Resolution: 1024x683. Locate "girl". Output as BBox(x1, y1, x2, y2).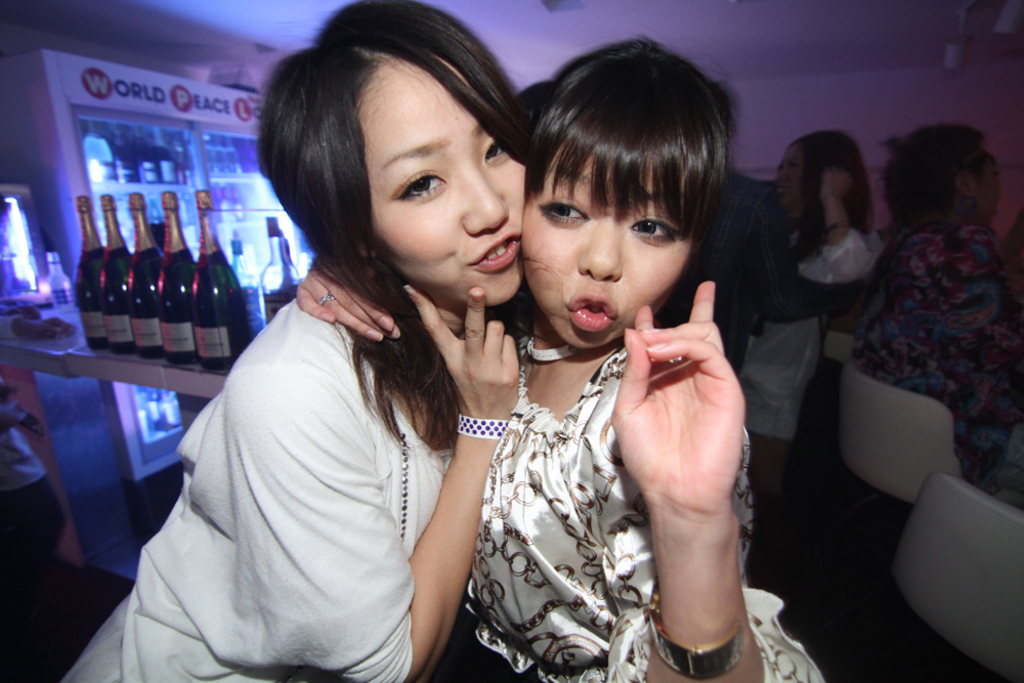
BBox(54, 0, 534, 682).
